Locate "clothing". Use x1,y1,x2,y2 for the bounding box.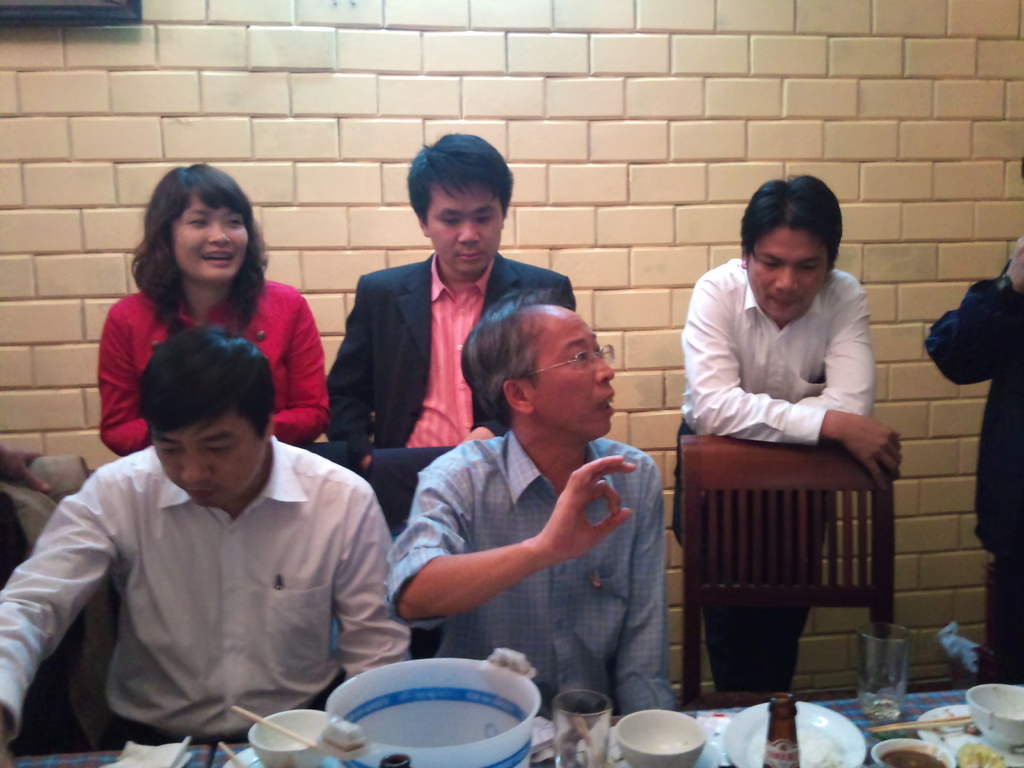
22,402,410,756.
